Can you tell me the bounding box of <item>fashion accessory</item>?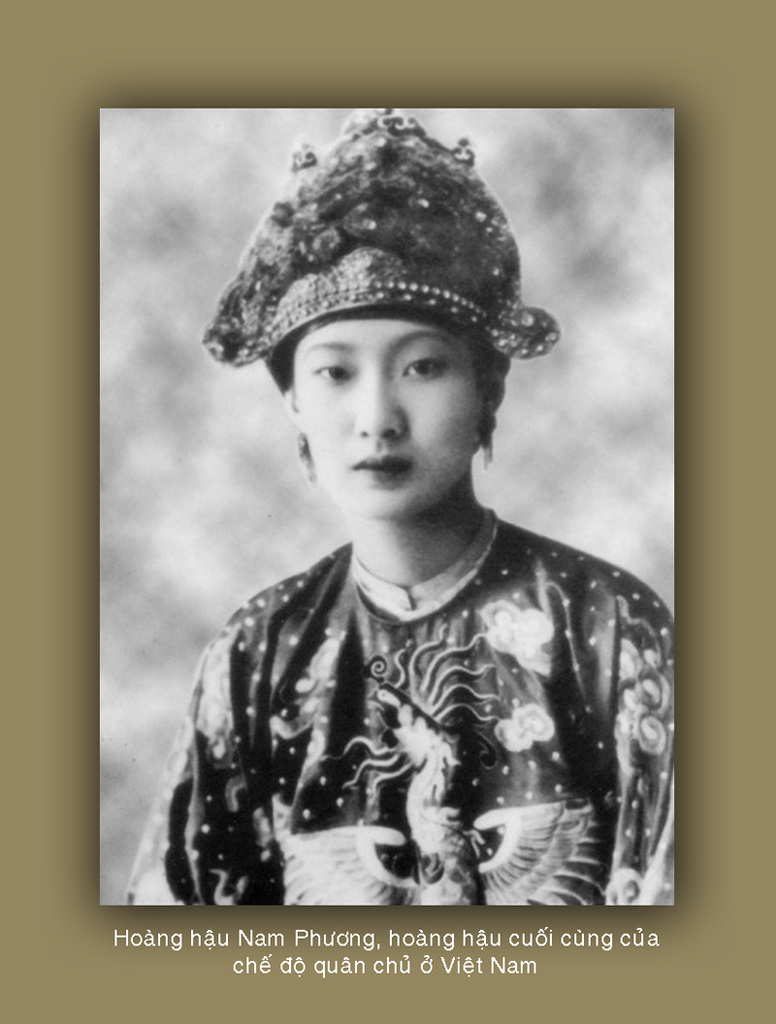
BBox(482, 420, 491, 466).
